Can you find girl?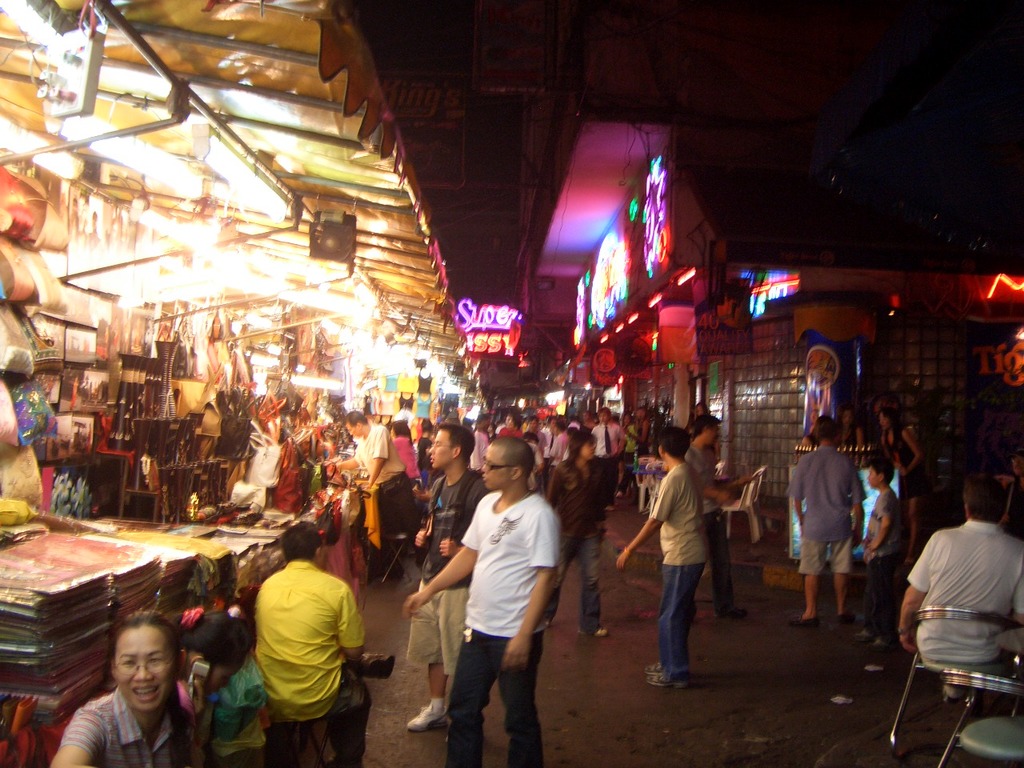
Yes, bounding box: {"left": 48, "top": 608, "right": 194, "bottom": 767}.
